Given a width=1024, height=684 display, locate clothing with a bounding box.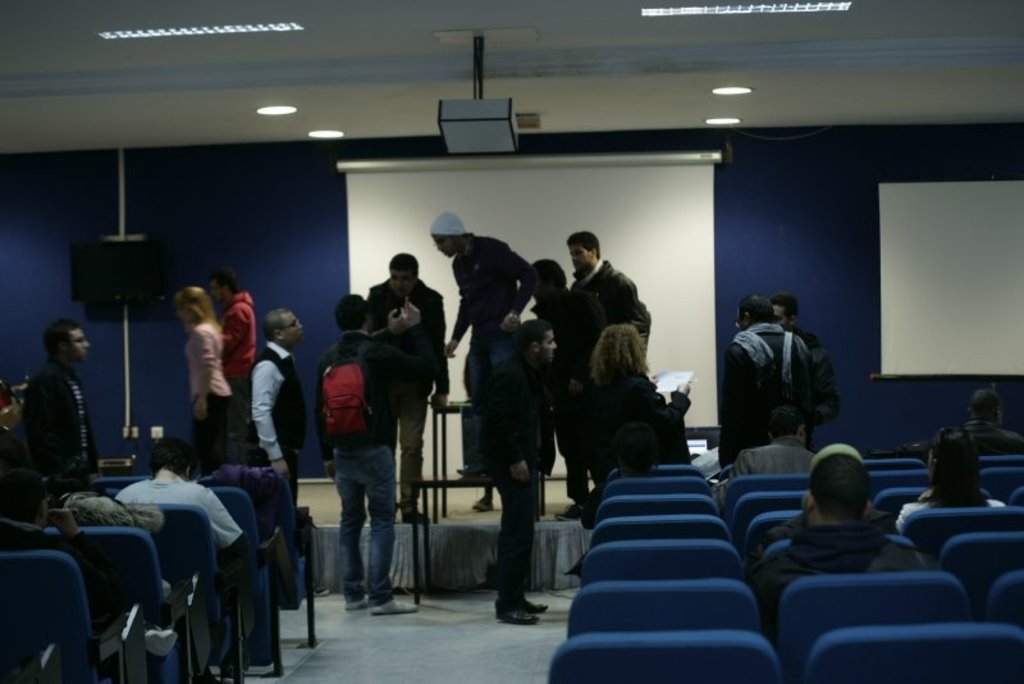
Located: Rect(749, 514, 911, 635).
